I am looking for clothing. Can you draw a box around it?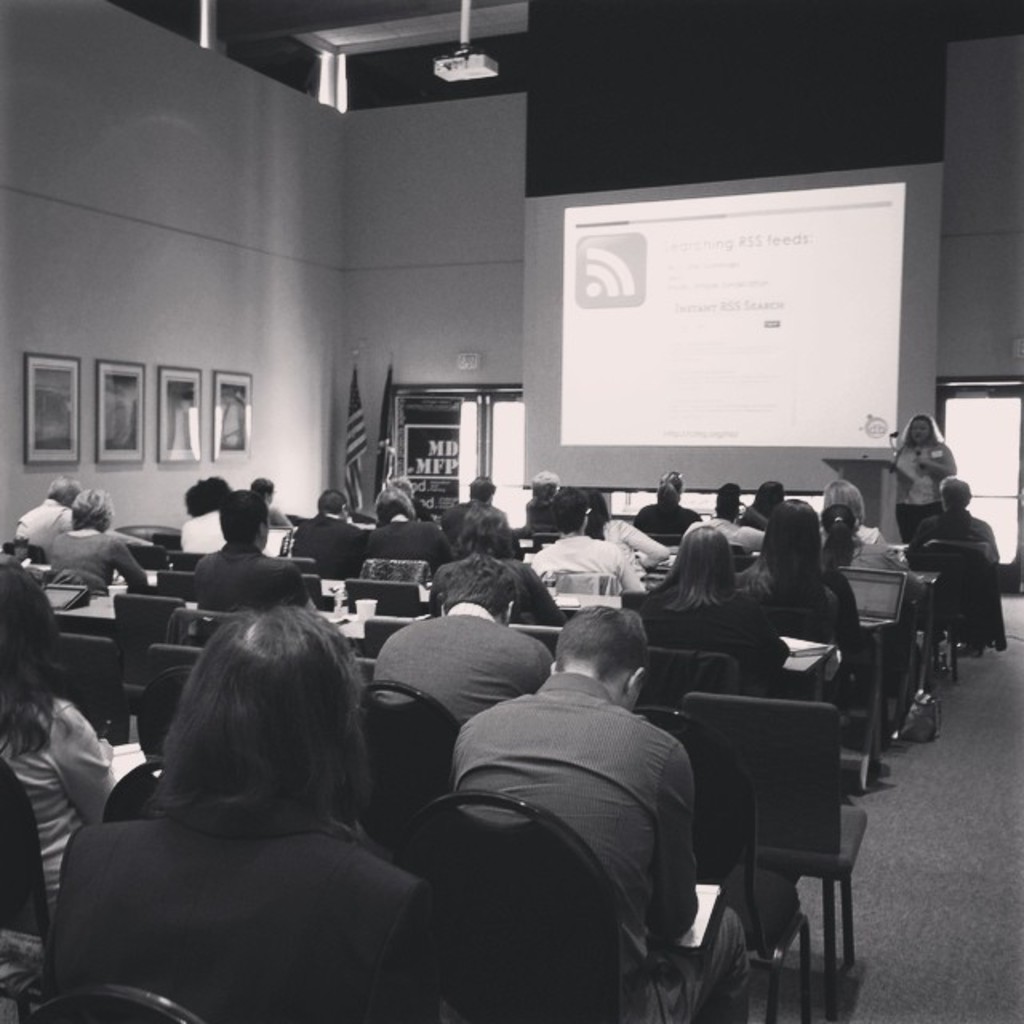
Sure, the bounding box is (894, 448, 962, 539).
